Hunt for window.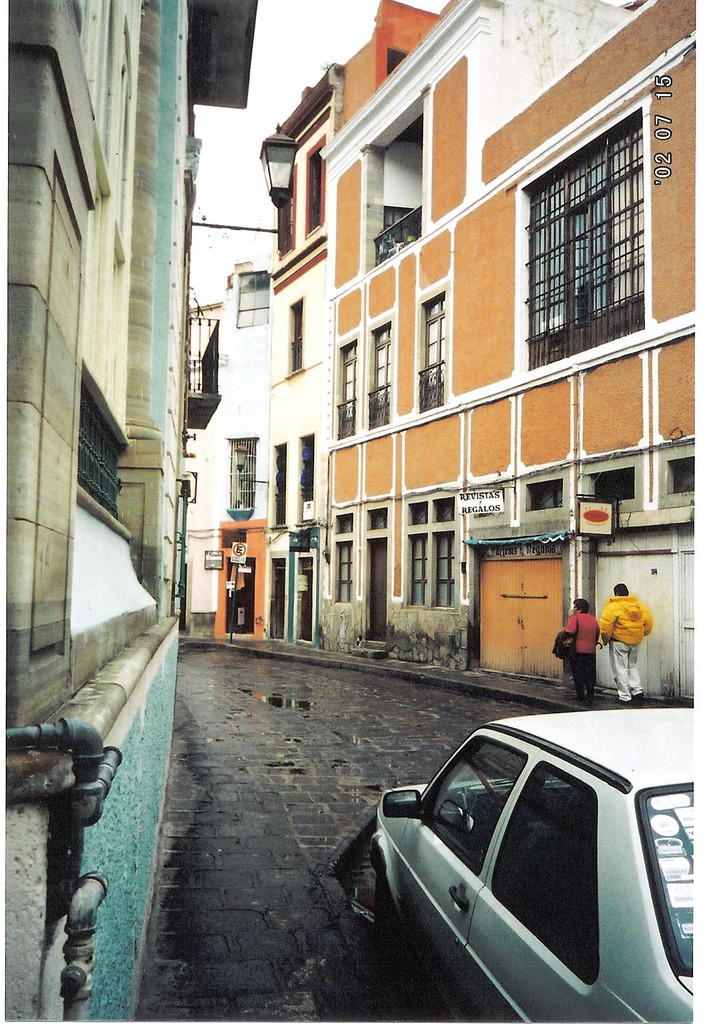
Hunted down at x1=304 y1=147 x2=320 y2=231.
